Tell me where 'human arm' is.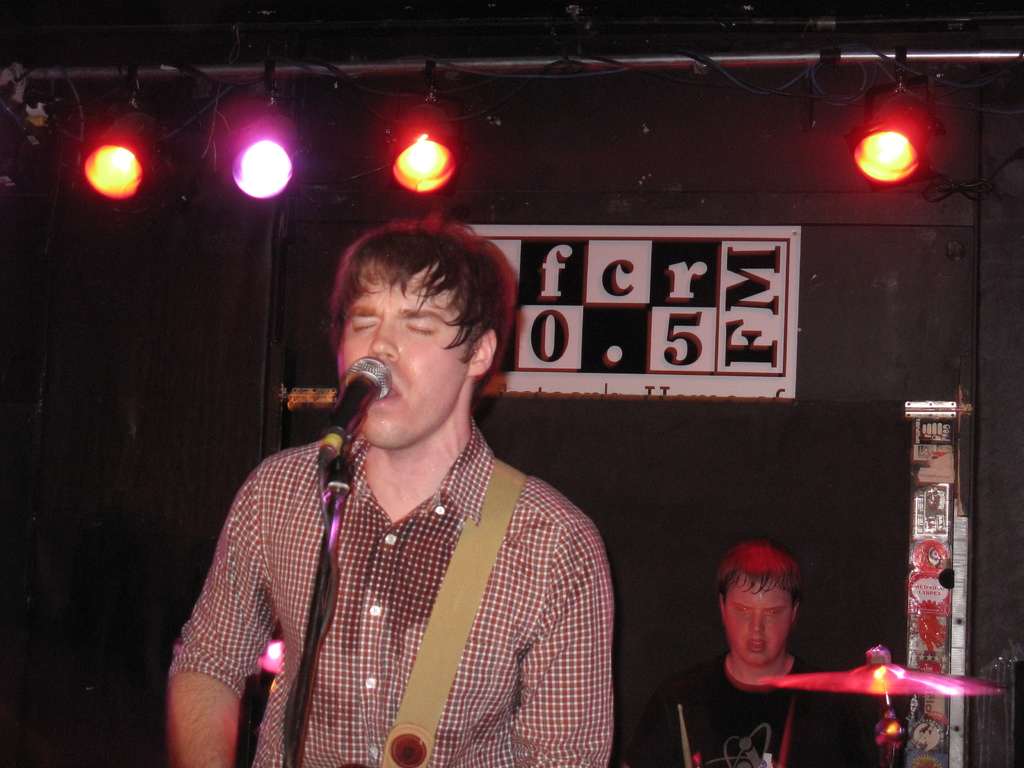
'human arm' is at detection(657, 692, 696, 767).
